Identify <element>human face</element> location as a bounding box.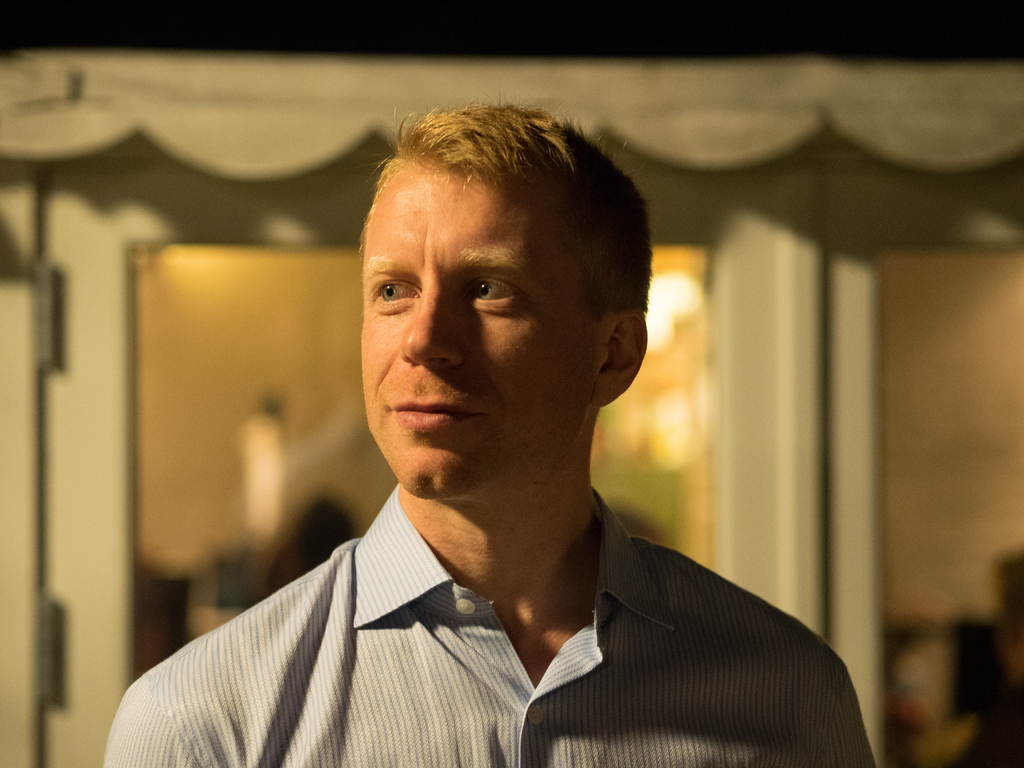
bbox(359, 167, 609, 500).
